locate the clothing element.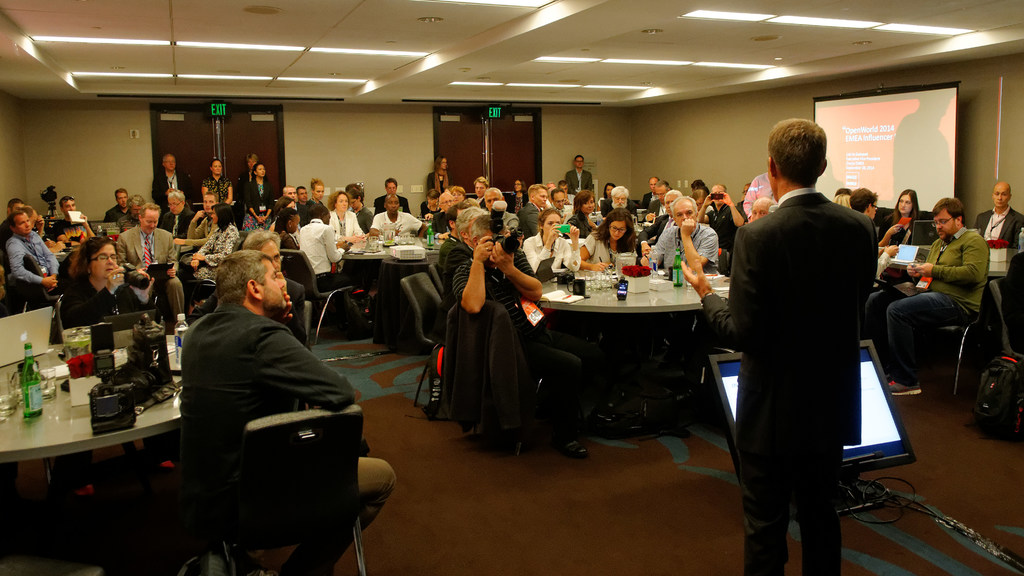
Element bbox: (left=637, top=216, right=717, bottom=286).
